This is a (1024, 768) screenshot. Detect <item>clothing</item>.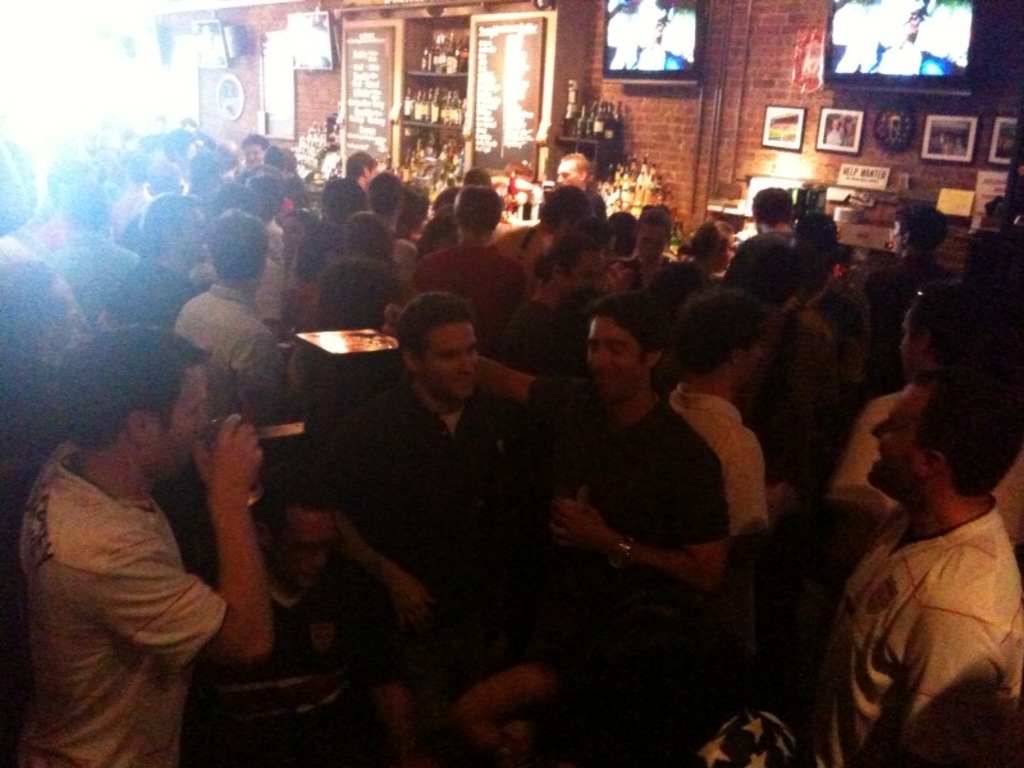
[530, 376, 721, 690].
